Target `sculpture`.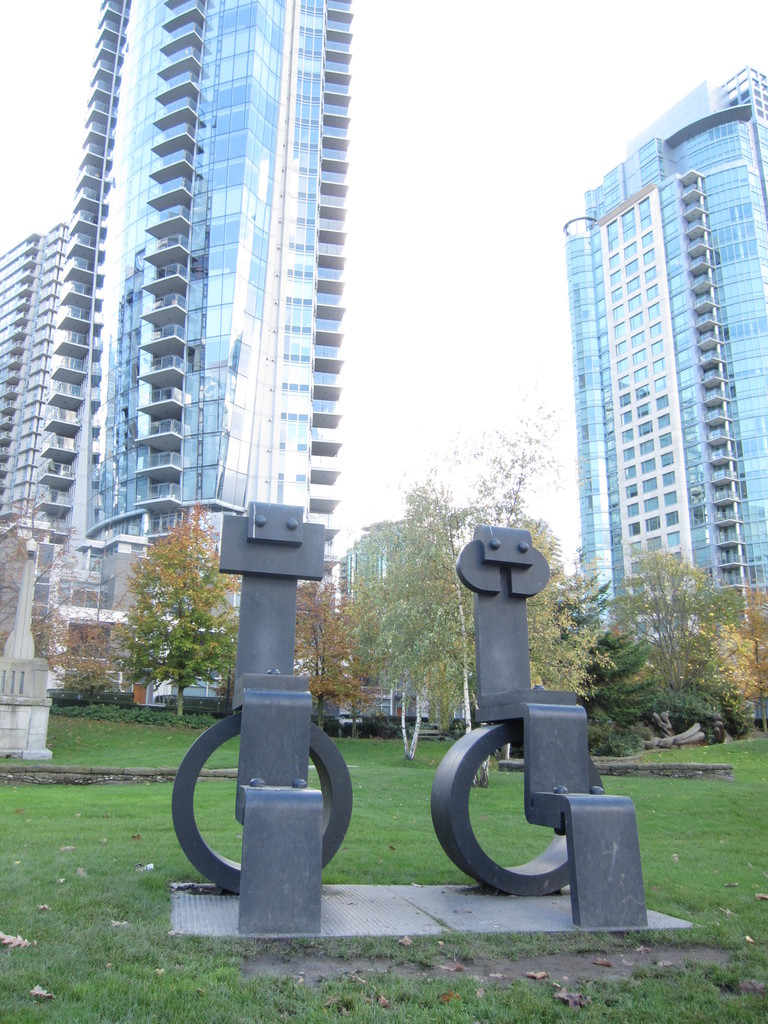
Target region: 412,519,608,913.
